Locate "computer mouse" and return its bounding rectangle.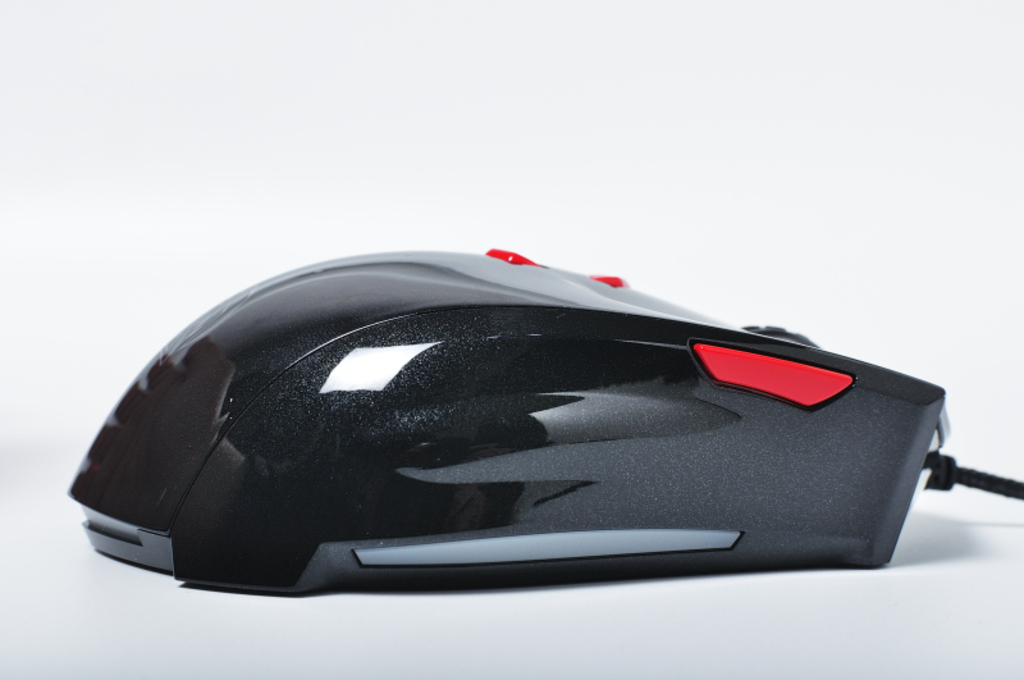
(left=63, top=241, right=946, bottom=594).
